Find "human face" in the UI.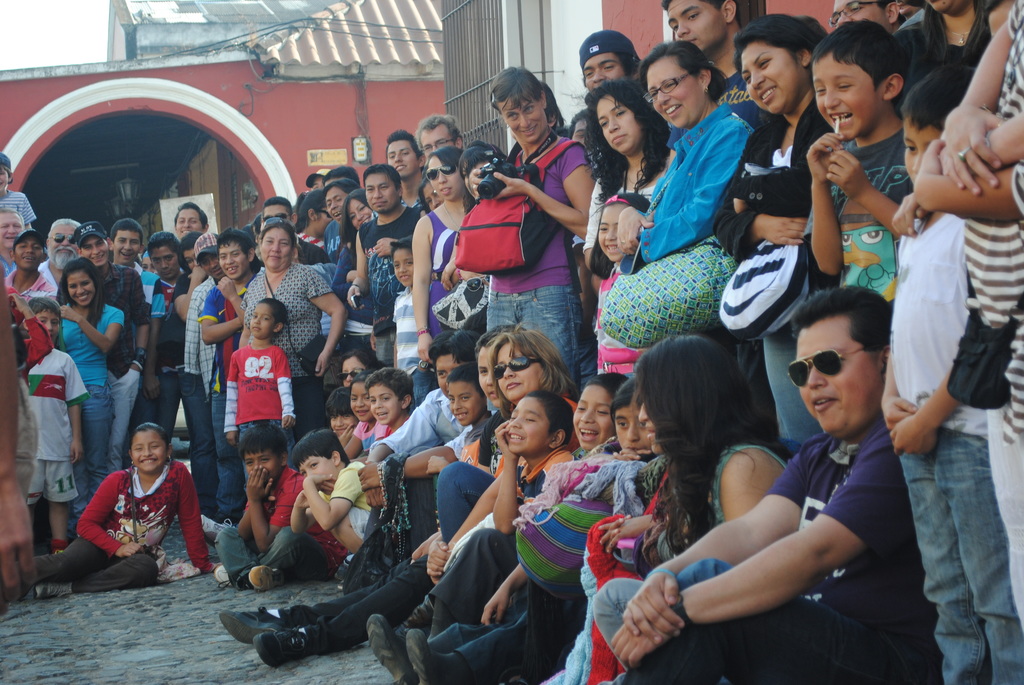
UI element at x1=0 y1=217 x2=22 y2=247.
